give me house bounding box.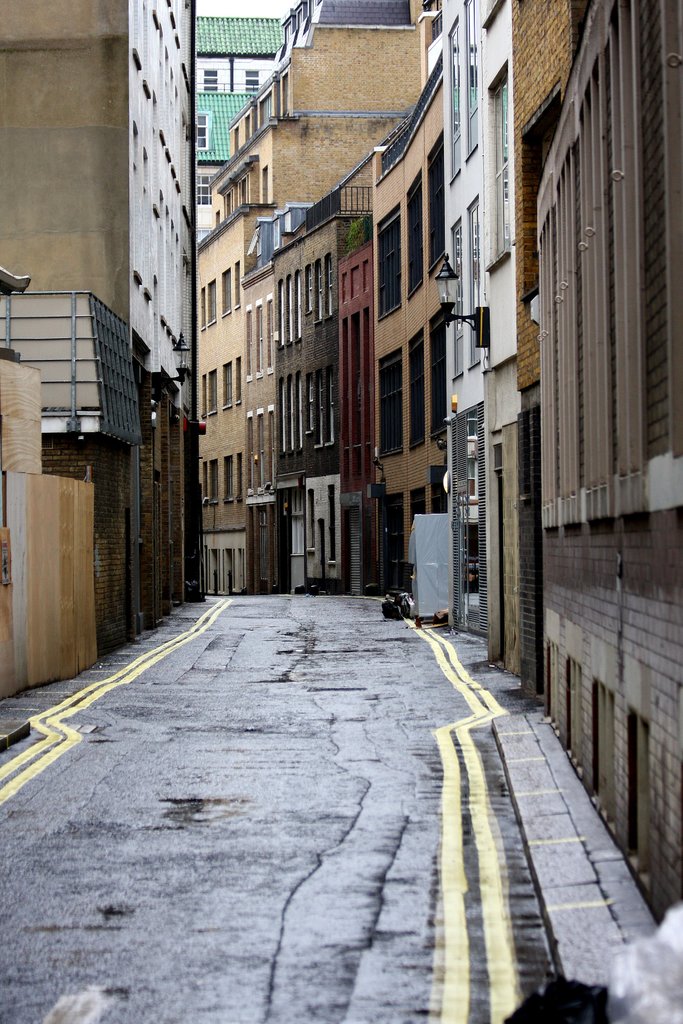
locate(497, 0, 595, 700).
